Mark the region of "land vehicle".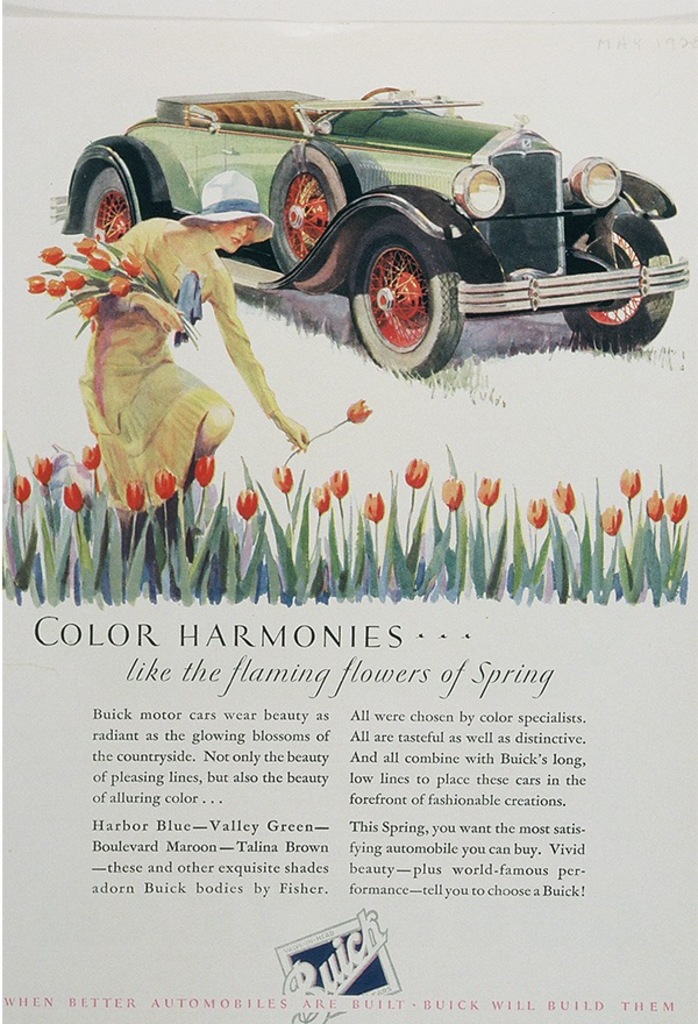
Region: (90, 64, 697, 357).
